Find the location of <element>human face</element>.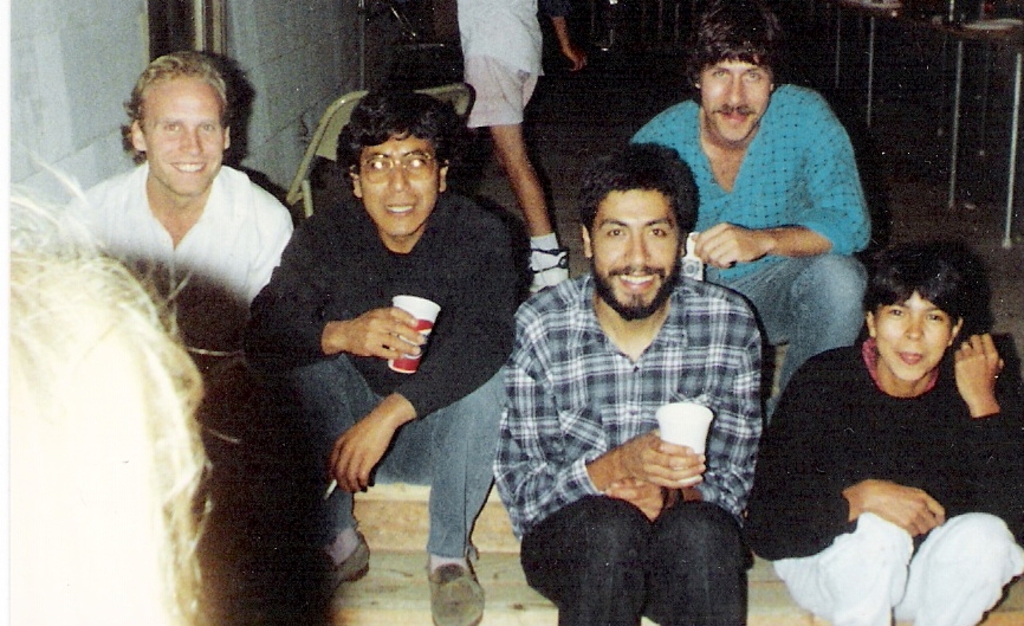
Location: <bbox>588, 189, 680, 310</bbox>.
